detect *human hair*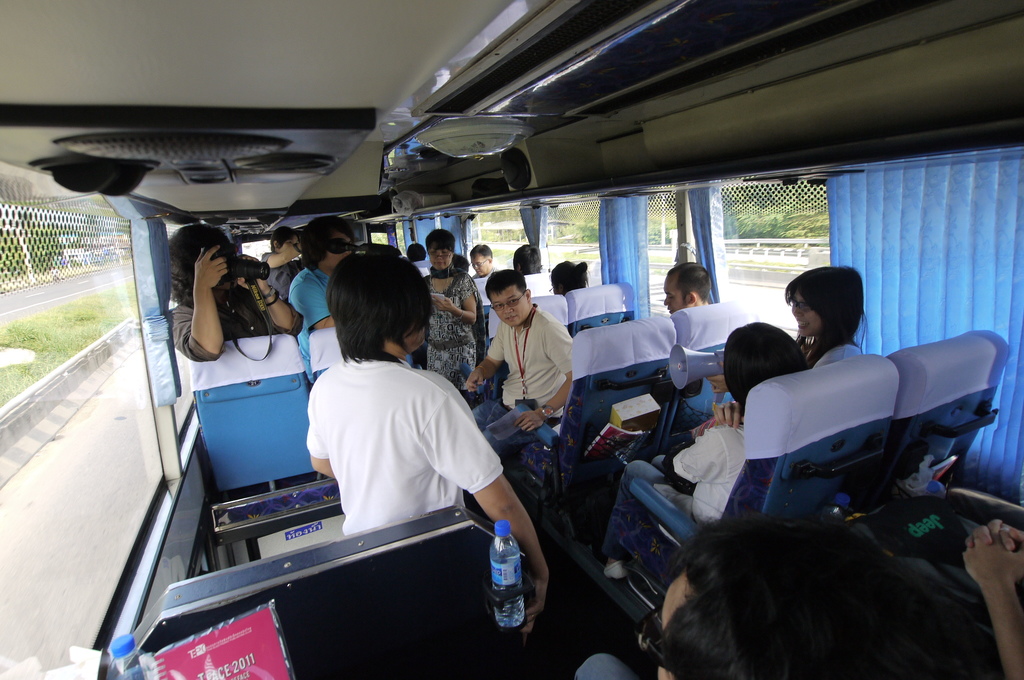
locate(298, 257, 433, 384)
